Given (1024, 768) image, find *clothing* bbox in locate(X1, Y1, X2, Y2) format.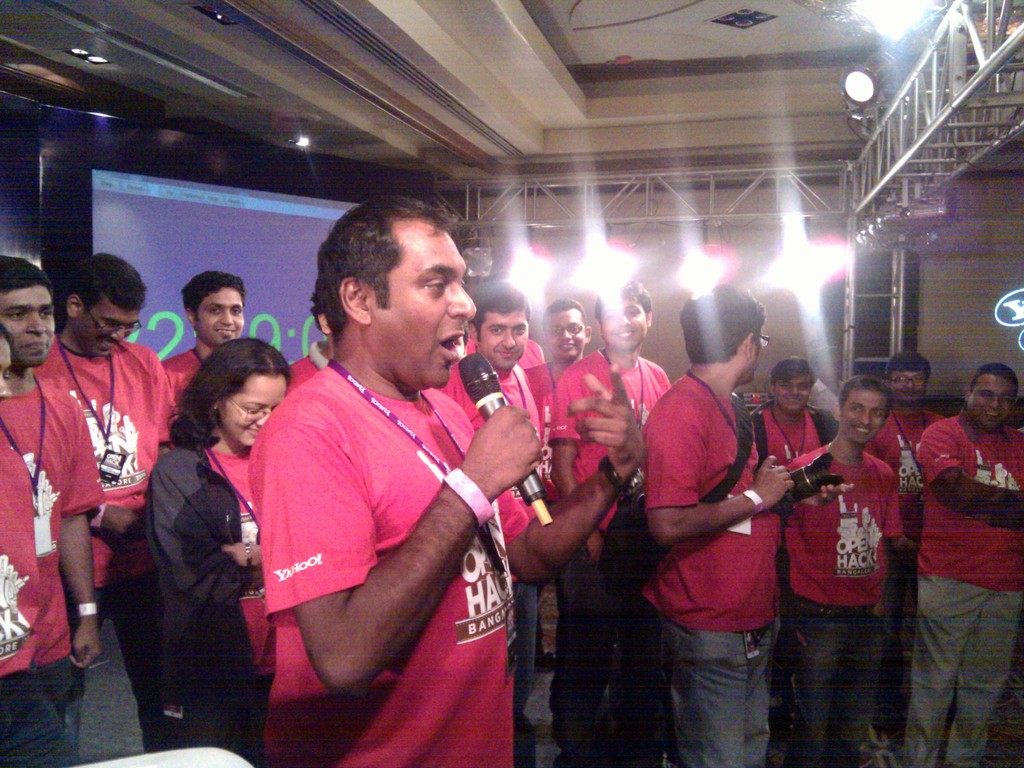
locate(140, 442, 273, 767).
